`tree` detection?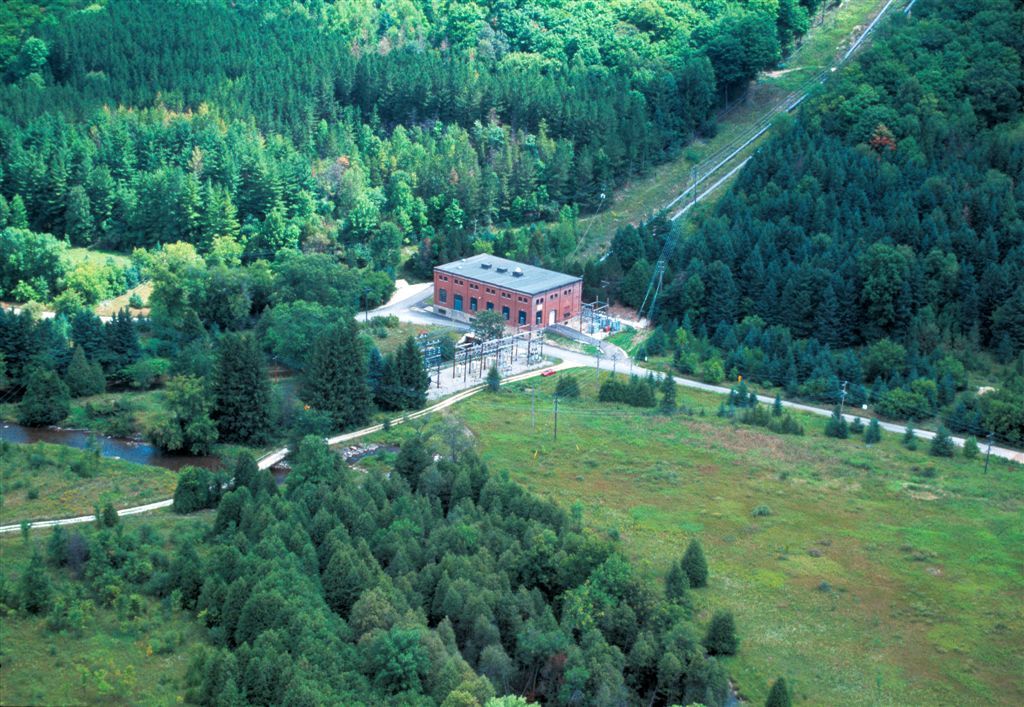
104,120,131,180
